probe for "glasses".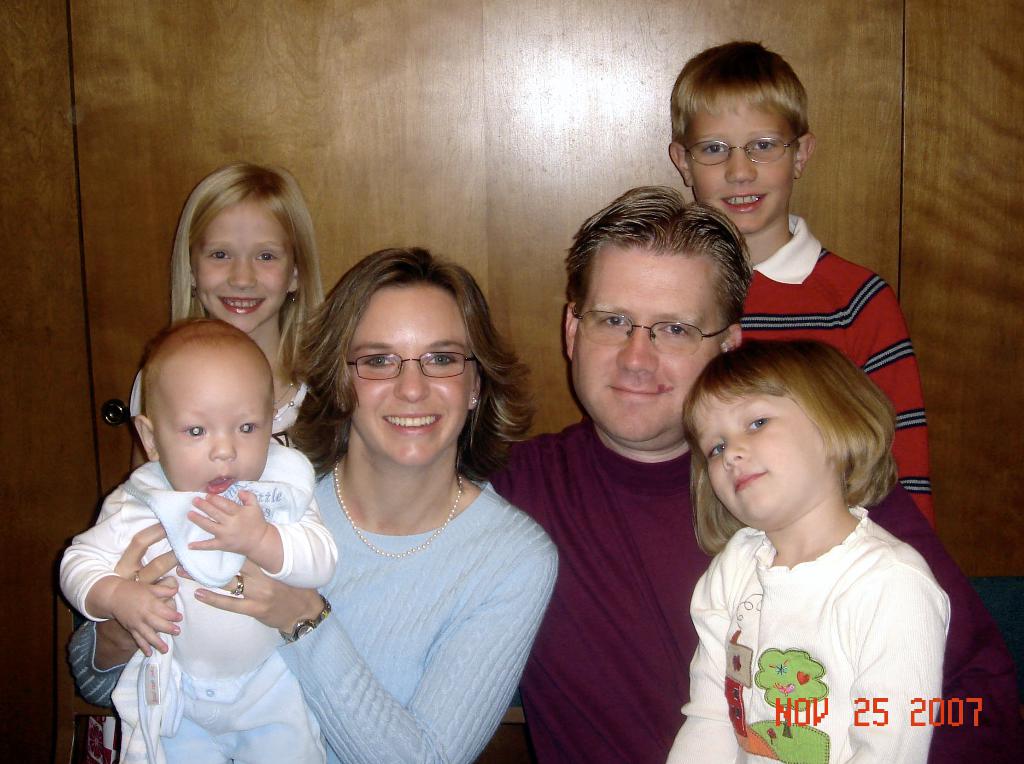
Probe result: bbox=(568, 304, 730, 355).
